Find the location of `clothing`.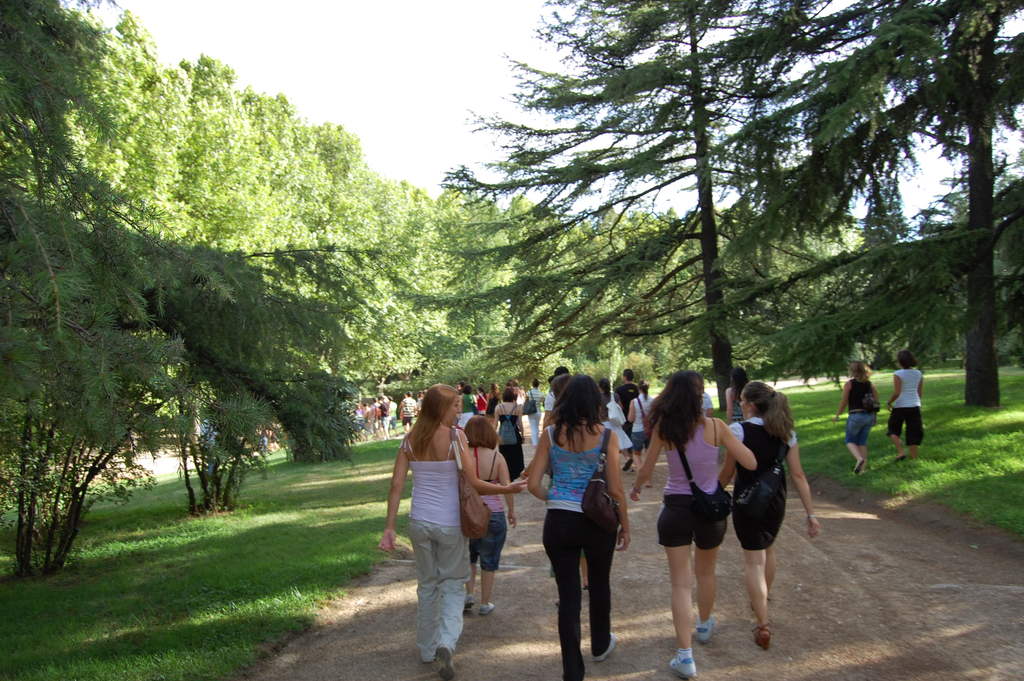
Location: (539,420,621,680).
